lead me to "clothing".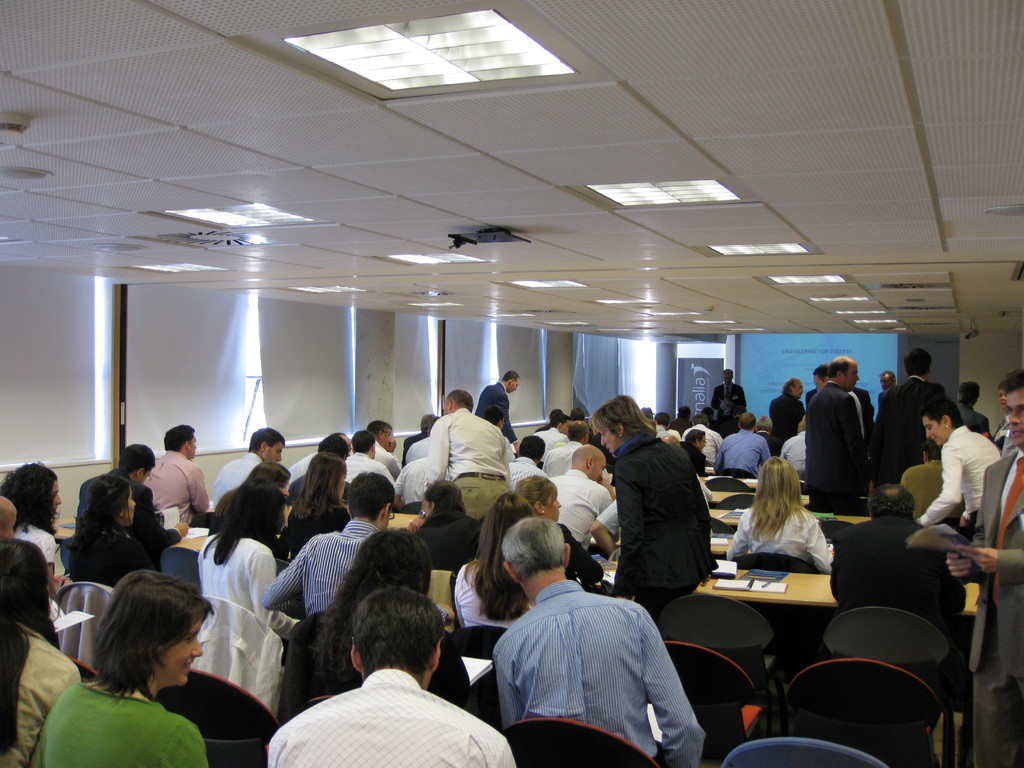
Lead to bbox(774, 388, 801, 474).
